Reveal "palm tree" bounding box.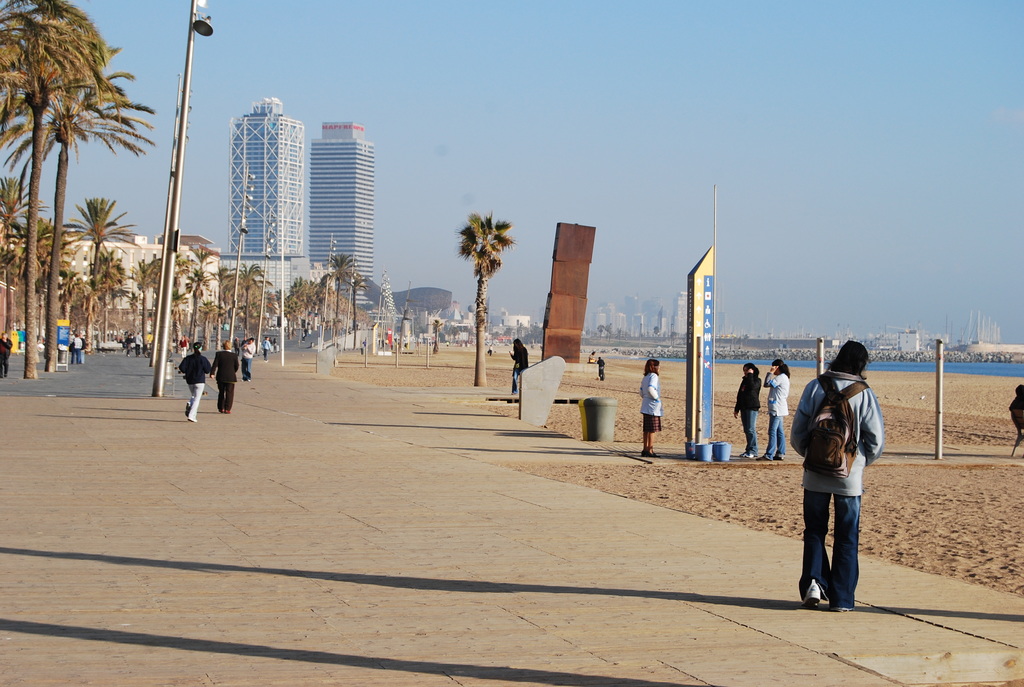
Revealed: box=[454, 211, 499, 381].
